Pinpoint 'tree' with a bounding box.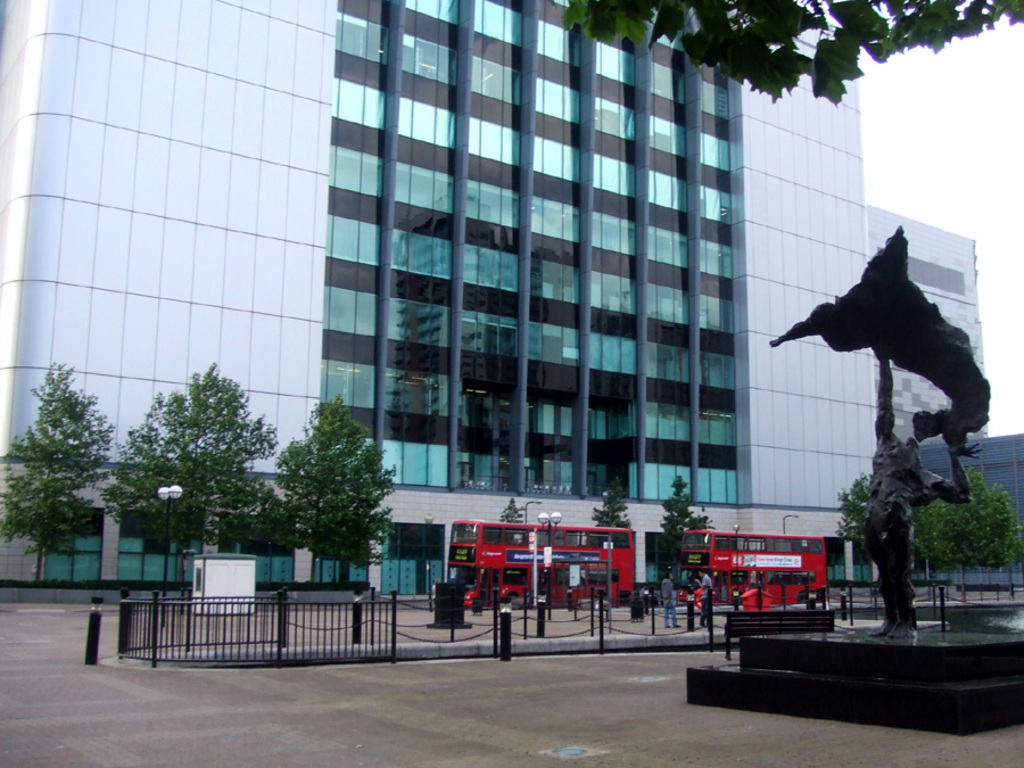
bbox=[0, 355, 115, 585].
